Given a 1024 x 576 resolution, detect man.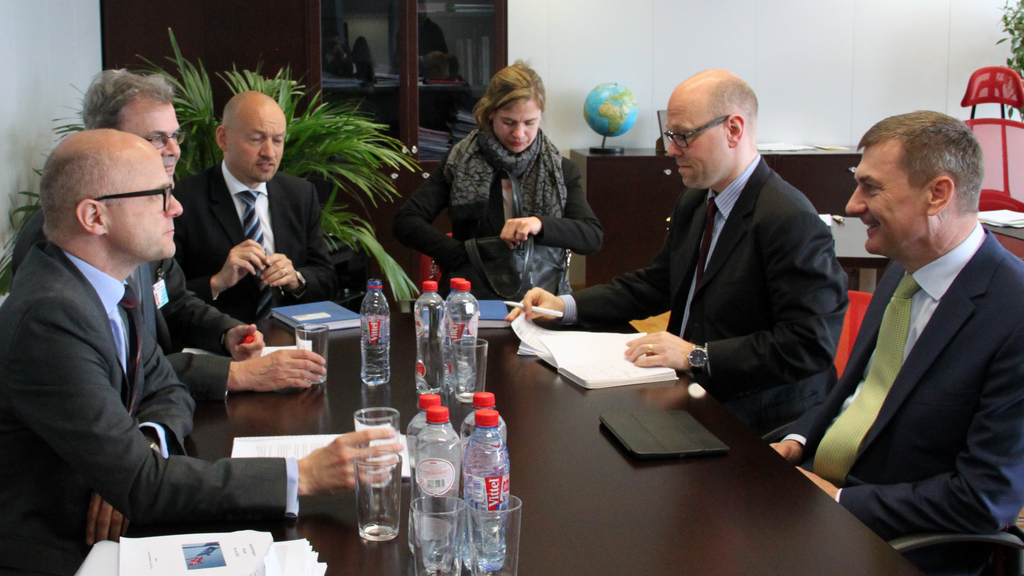
75, 67, 333, 382.
